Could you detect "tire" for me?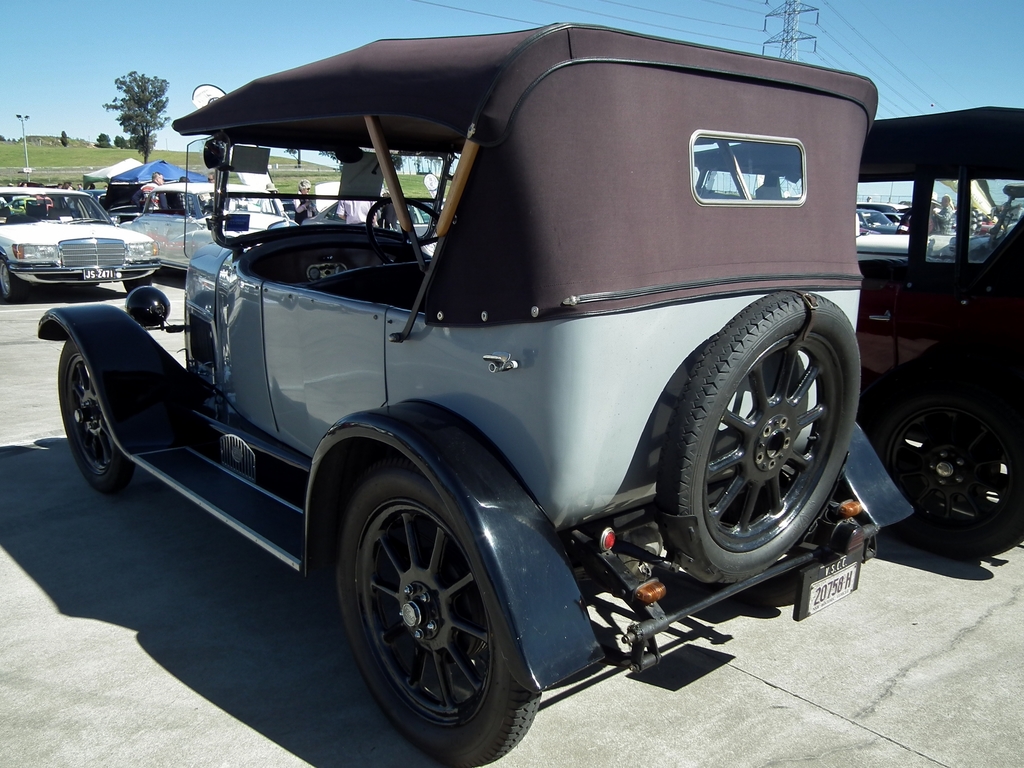
Detection result: [336, 458, 542, 767].
